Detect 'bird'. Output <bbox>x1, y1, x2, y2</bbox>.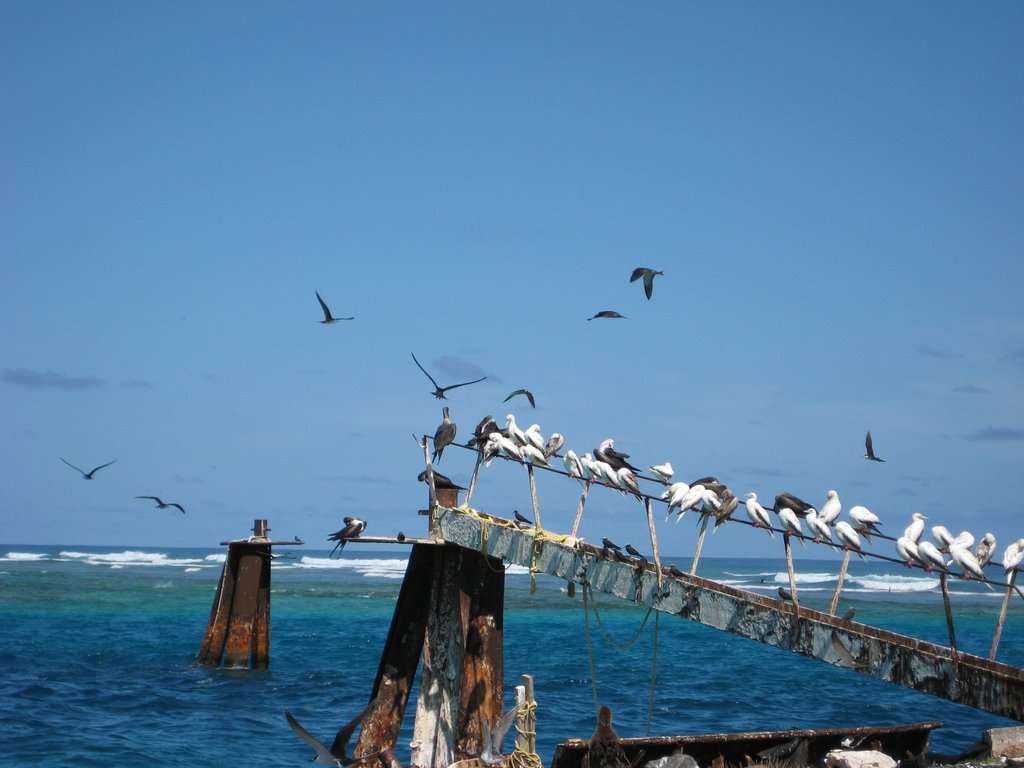
<bbox>506, 412, 525, 444</bbox>.
